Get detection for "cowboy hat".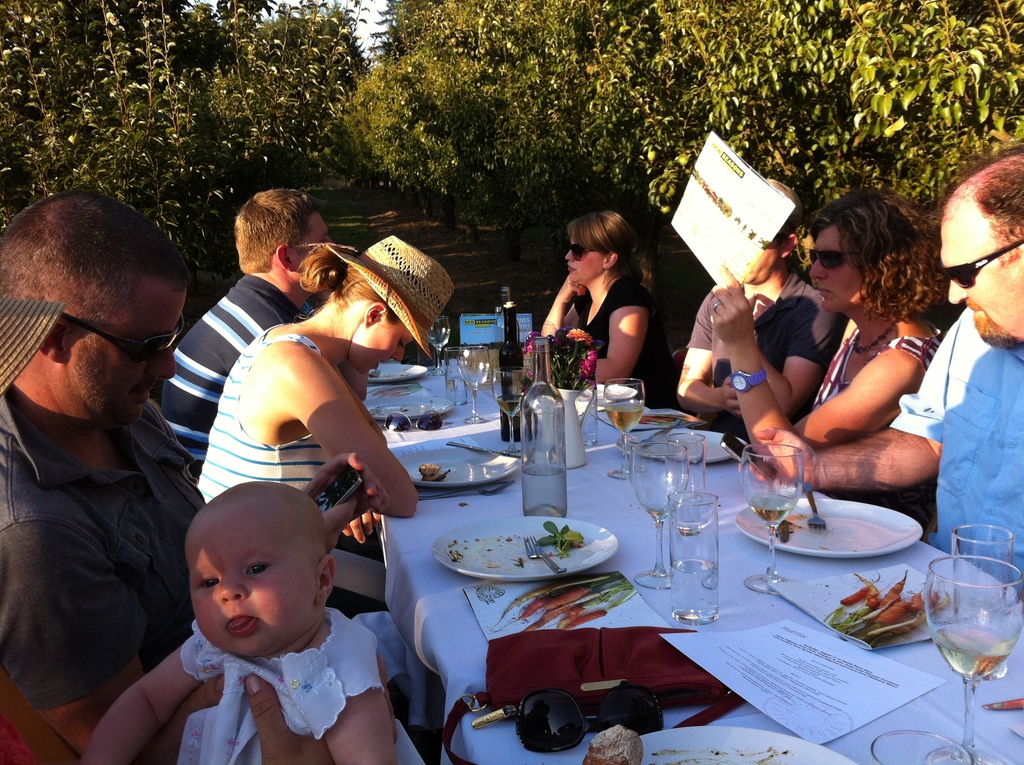
Detection: <box>294,220,457,353</box>.
